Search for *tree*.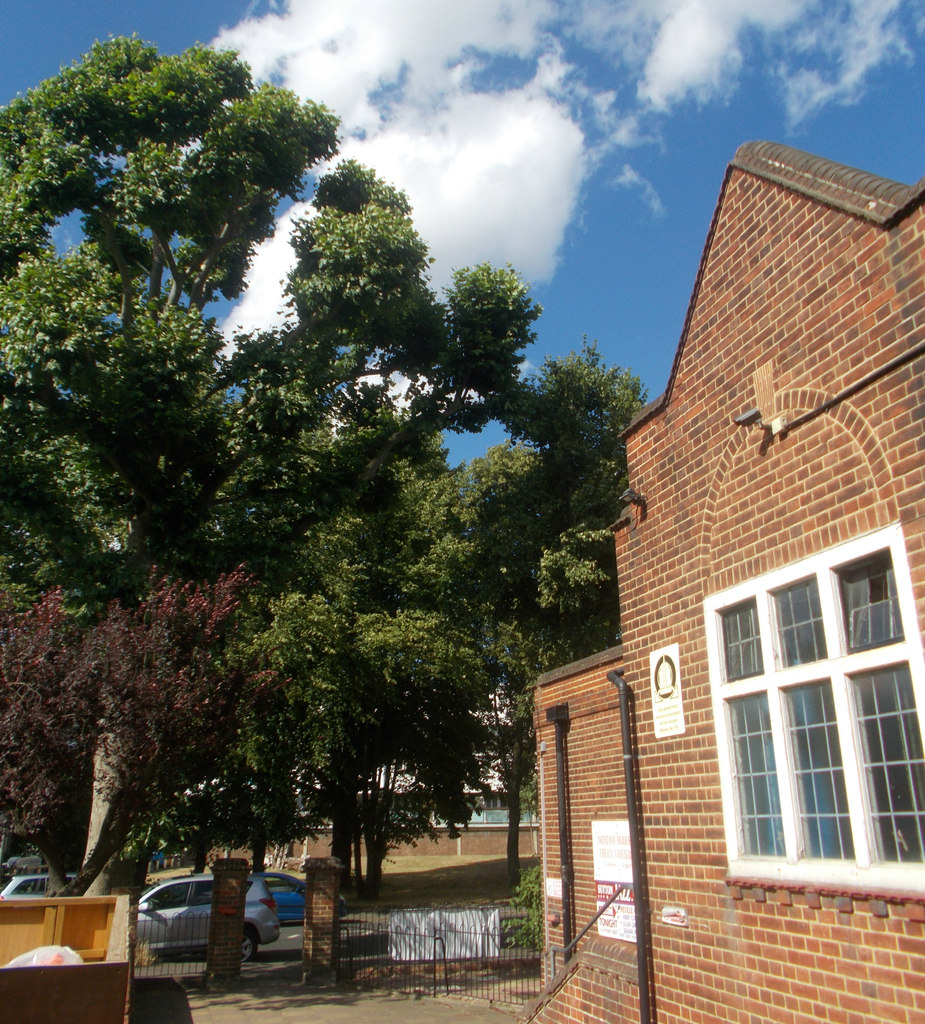
Found at locate(0, 26, 657, 958).
